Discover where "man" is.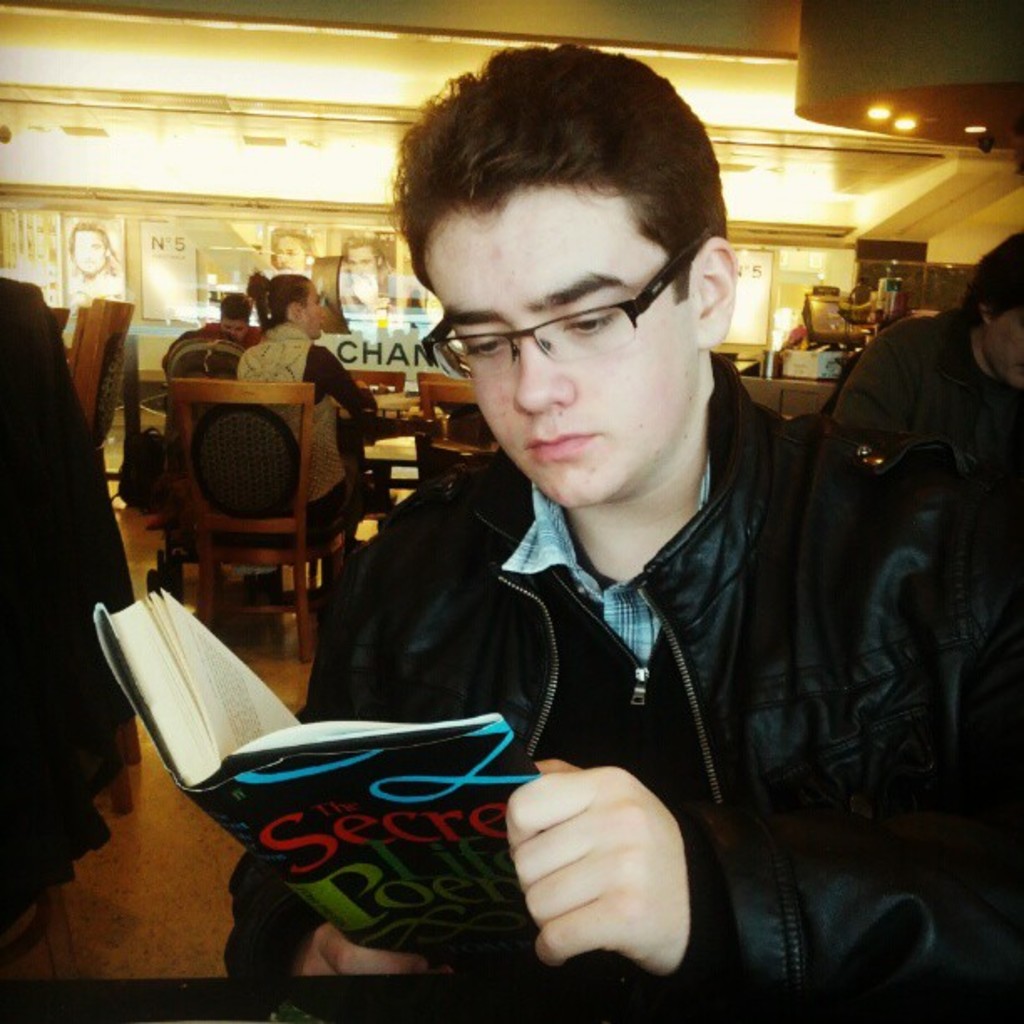
Discovered at {"x1": 65, "y1": 221, "x2": 124, "y2": 300}.
